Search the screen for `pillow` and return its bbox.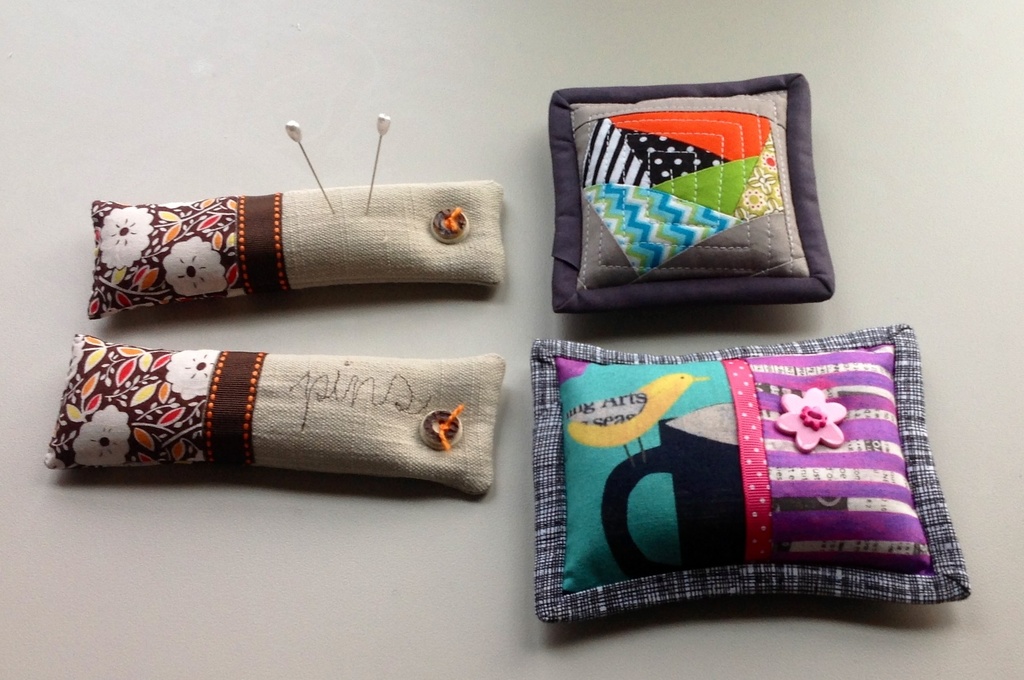
Found: [518, 312, 970, 626].
